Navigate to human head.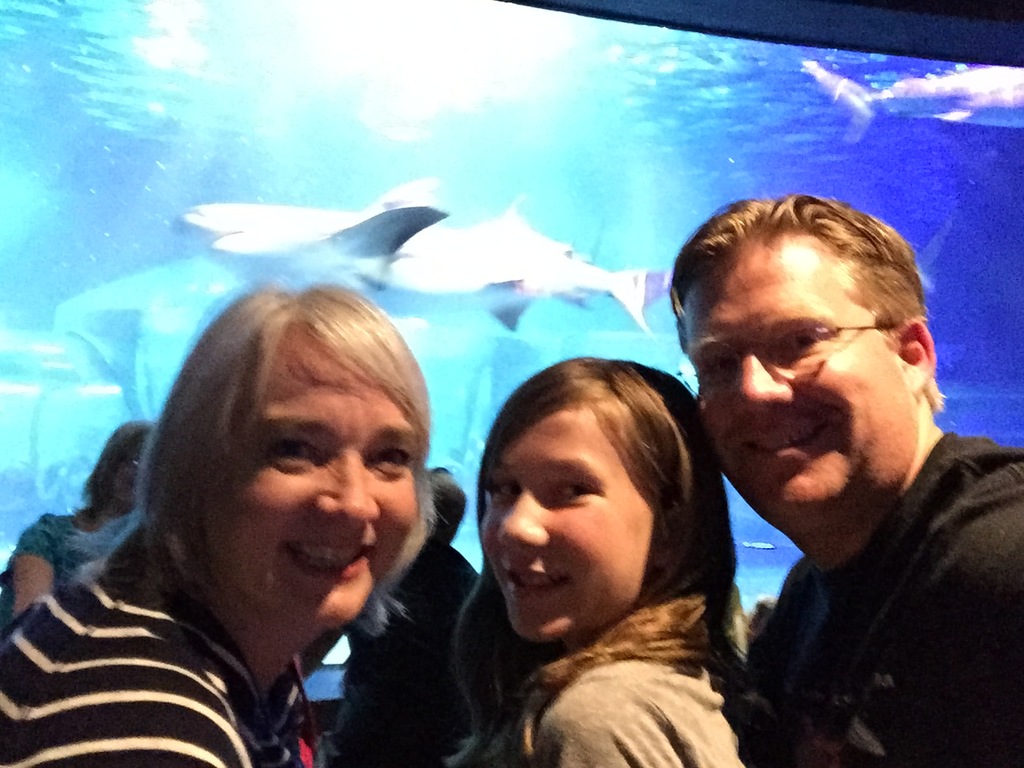
Navigation target: Rect(150, 285, 426, 631).
